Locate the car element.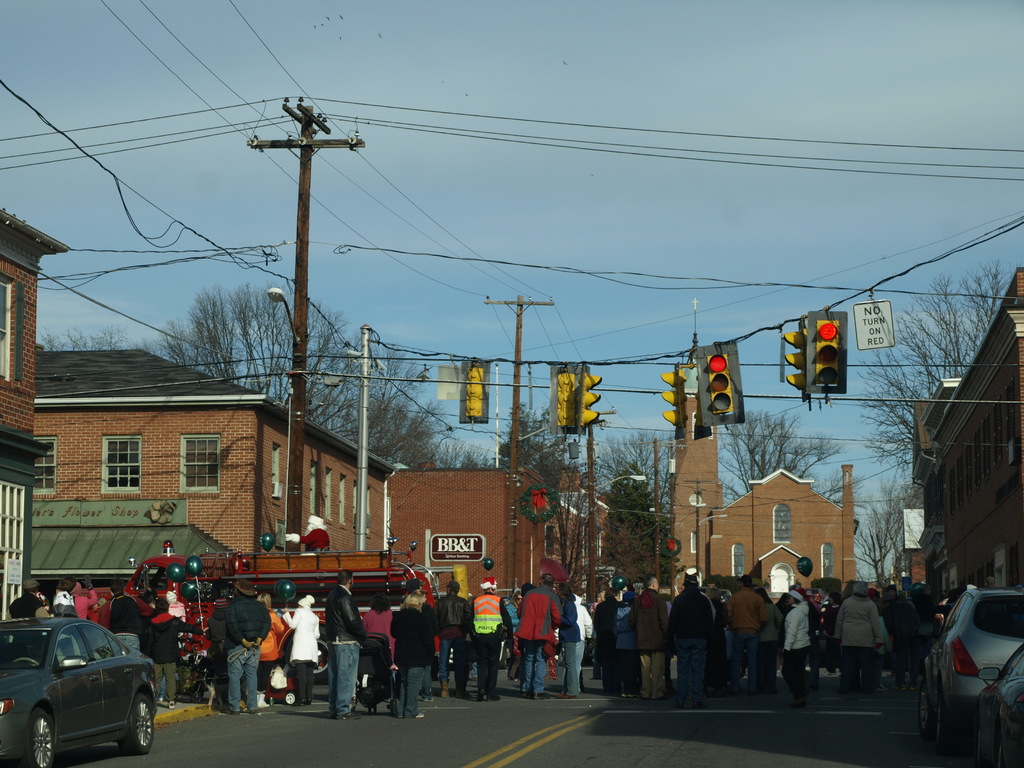
Element bbox: [x1=920, y1=584, x2=1023, y2=751].
